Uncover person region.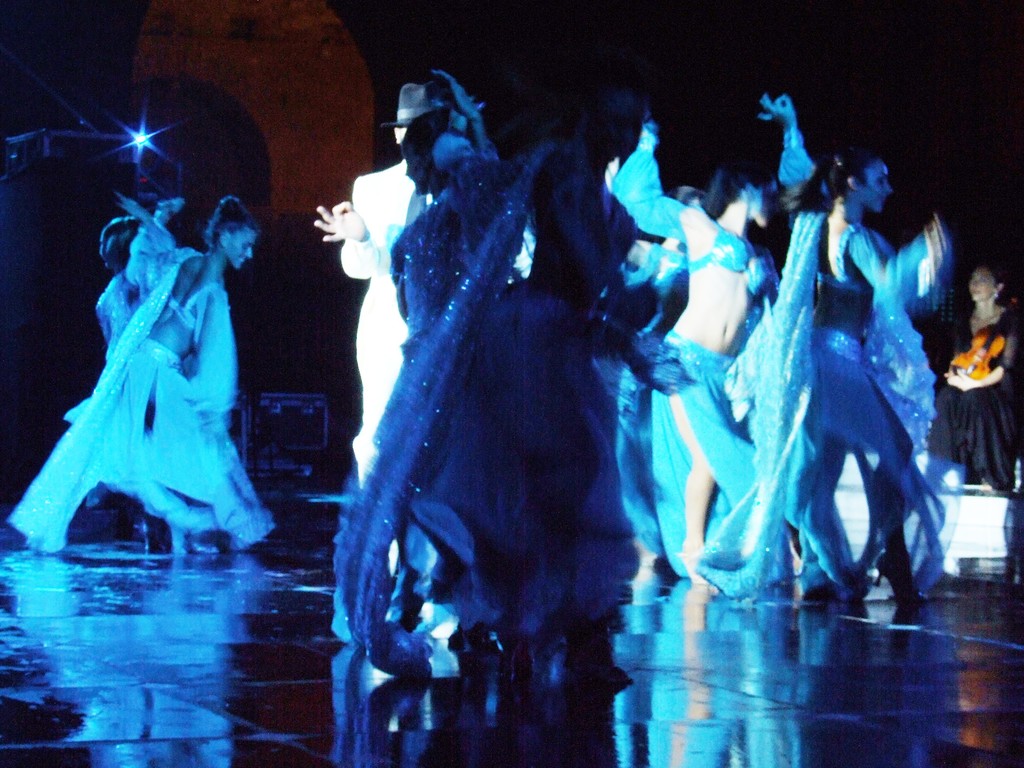
Uncovered: x1=313, y1=85, x2=530, y2=482.
